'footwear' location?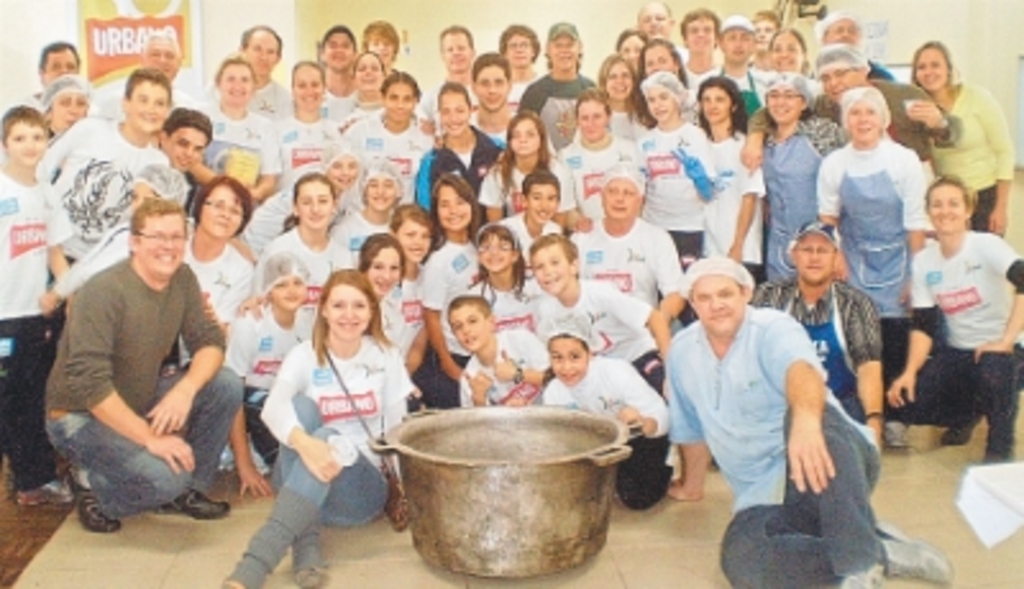
left=868, top=517, right=960, bottom=586
